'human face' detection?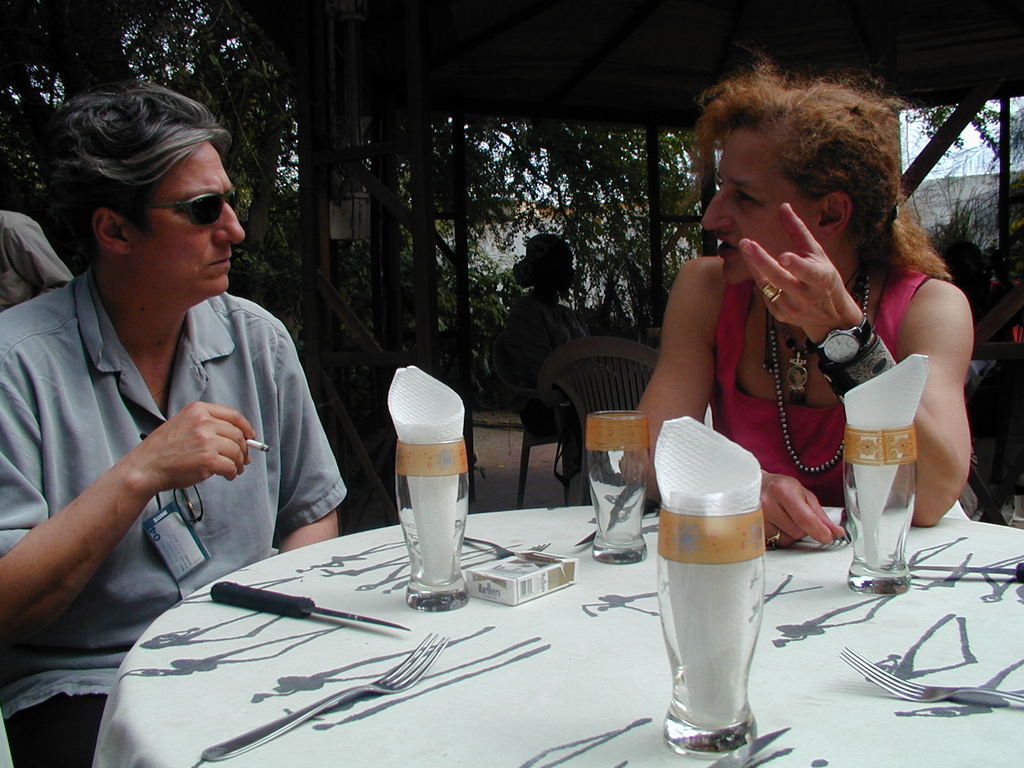
<box>701,128,815,283</box>
